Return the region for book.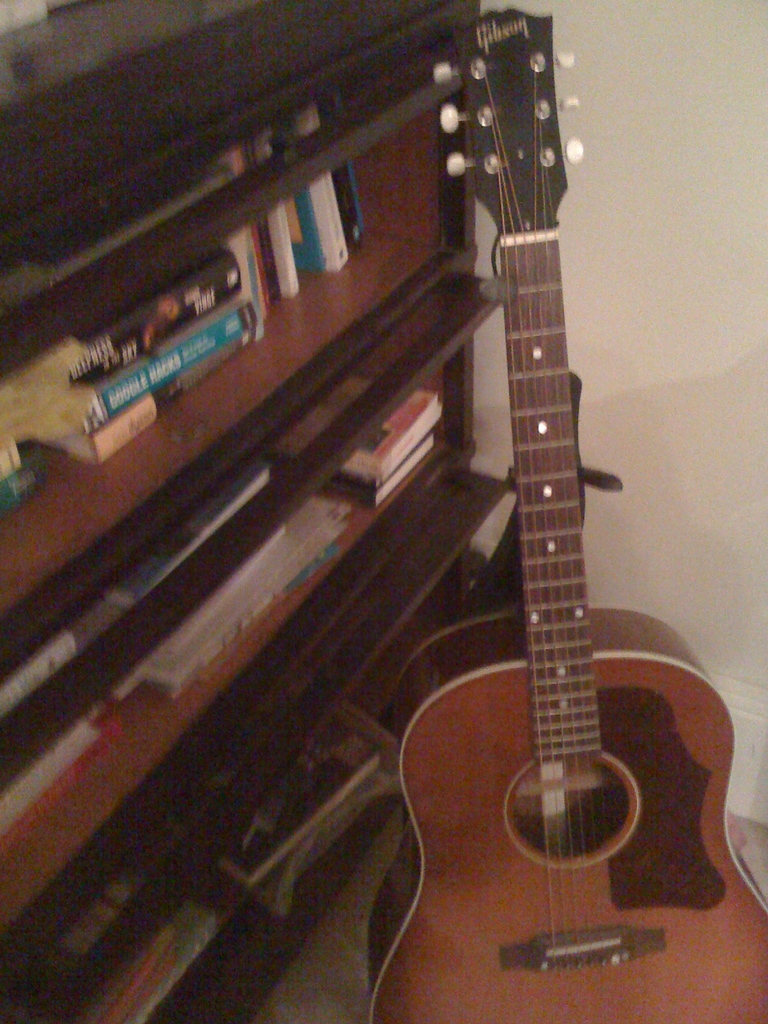
bbox(36, 314, 259, 464).
